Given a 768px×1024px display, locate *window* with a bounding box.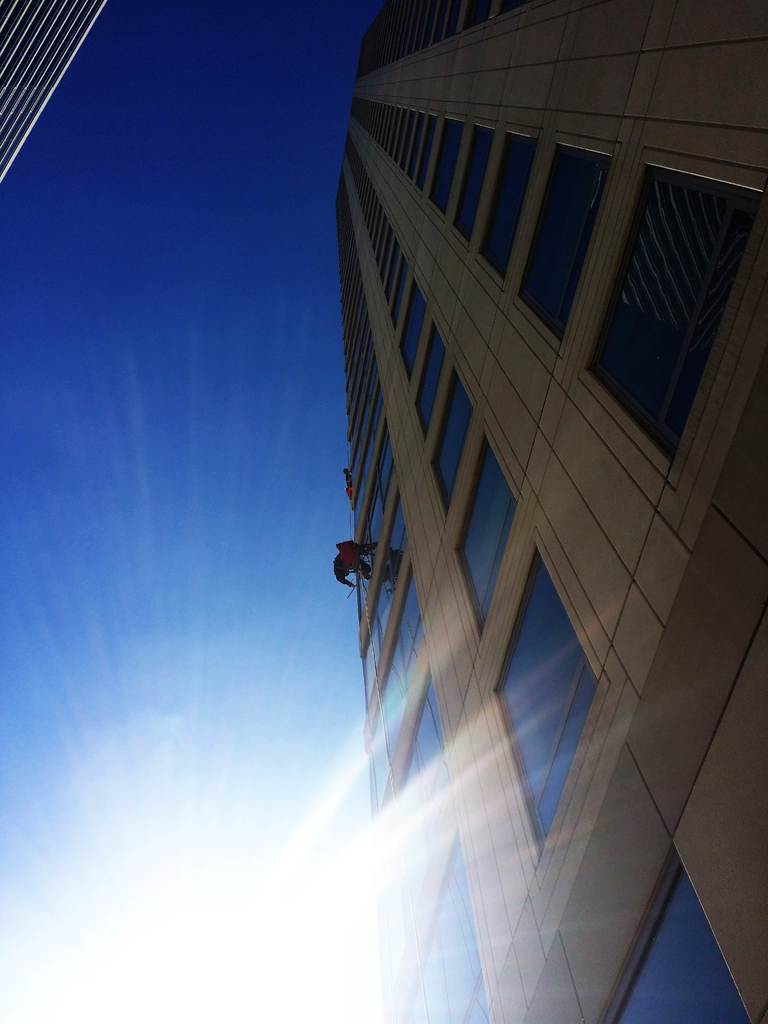
Located: bbox(427, 364, 478, 516).
